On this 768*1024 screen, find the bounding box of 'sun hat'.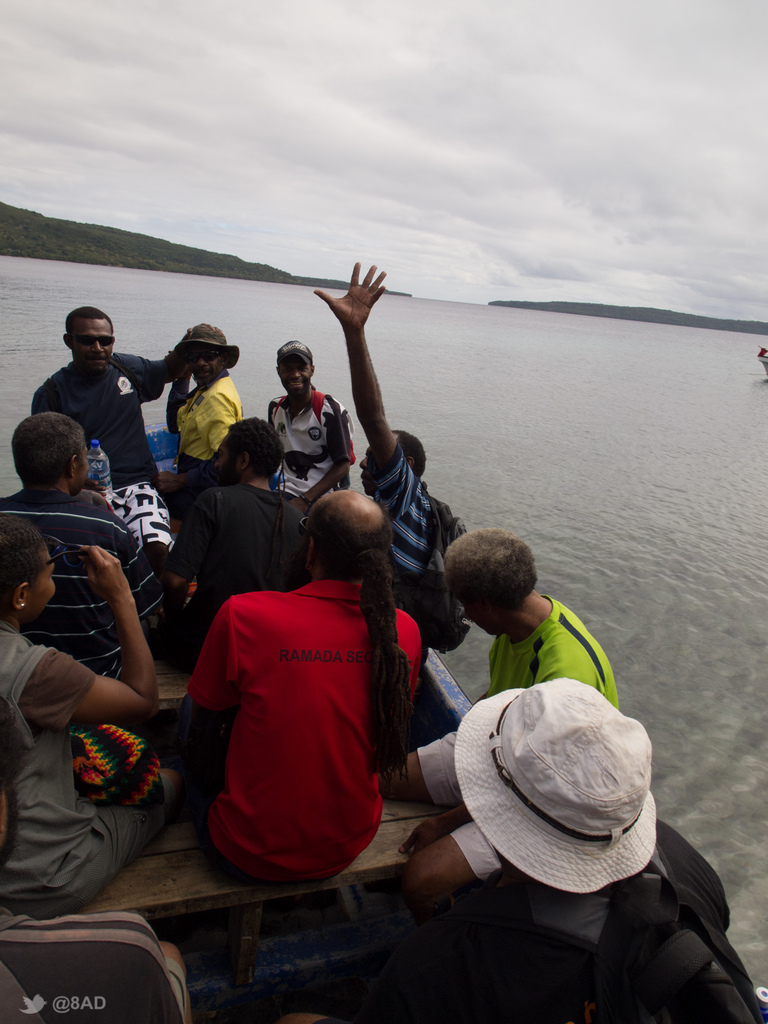
Bounding box: (left=171, top=318, right=237, bottom=381).
